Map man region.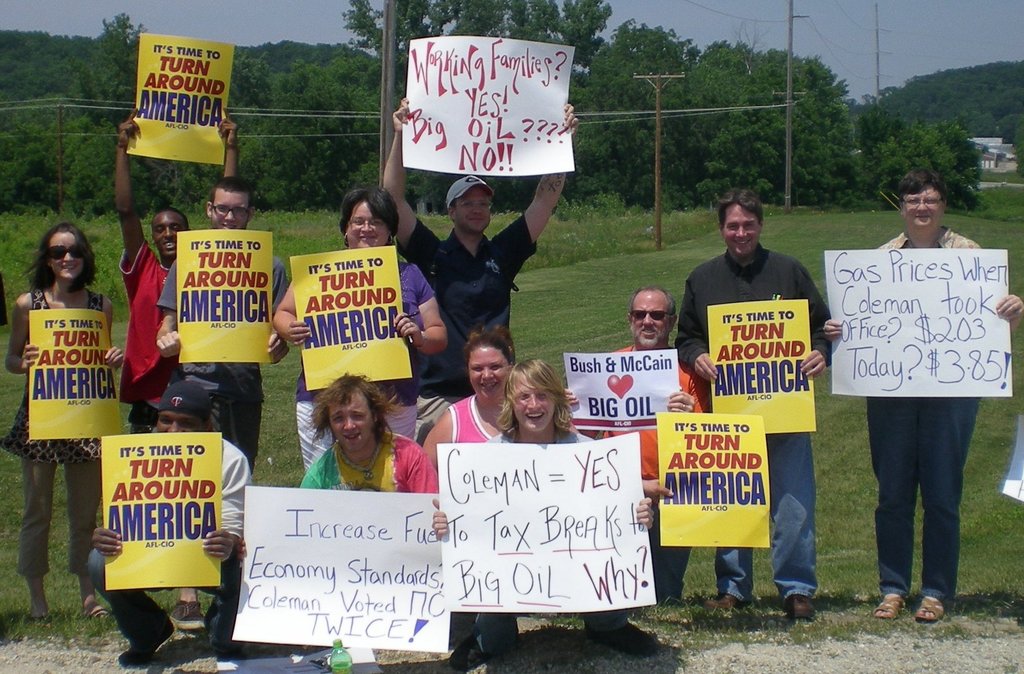
Mapped to region(87, 372, 250, 668).
